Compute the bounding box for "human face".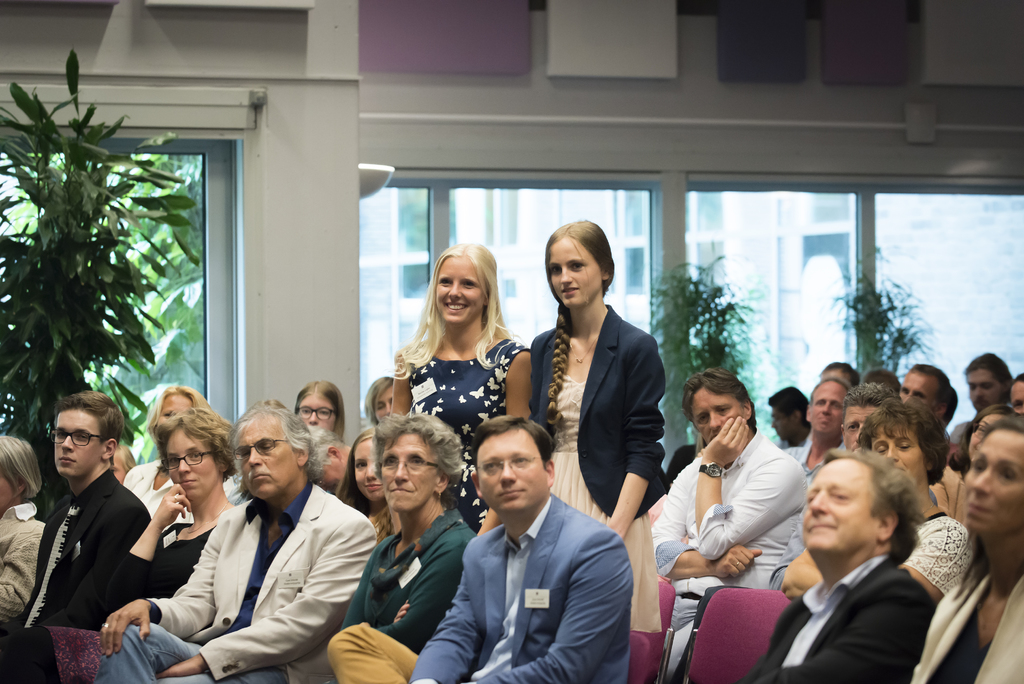
bbox=[799, 456, 888, 551].
